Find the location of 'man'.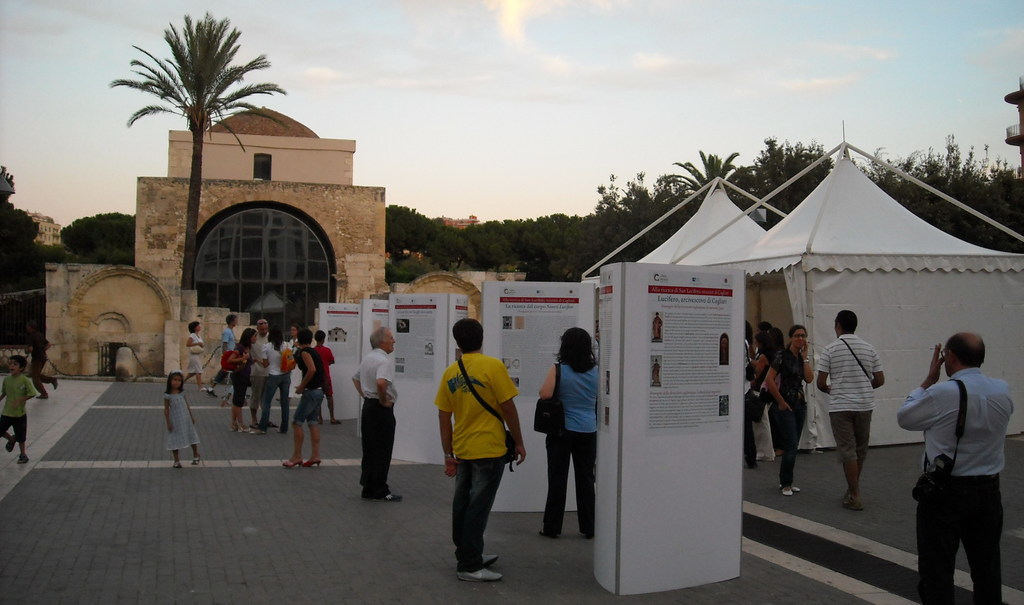
Location: 204 314 246 400.
